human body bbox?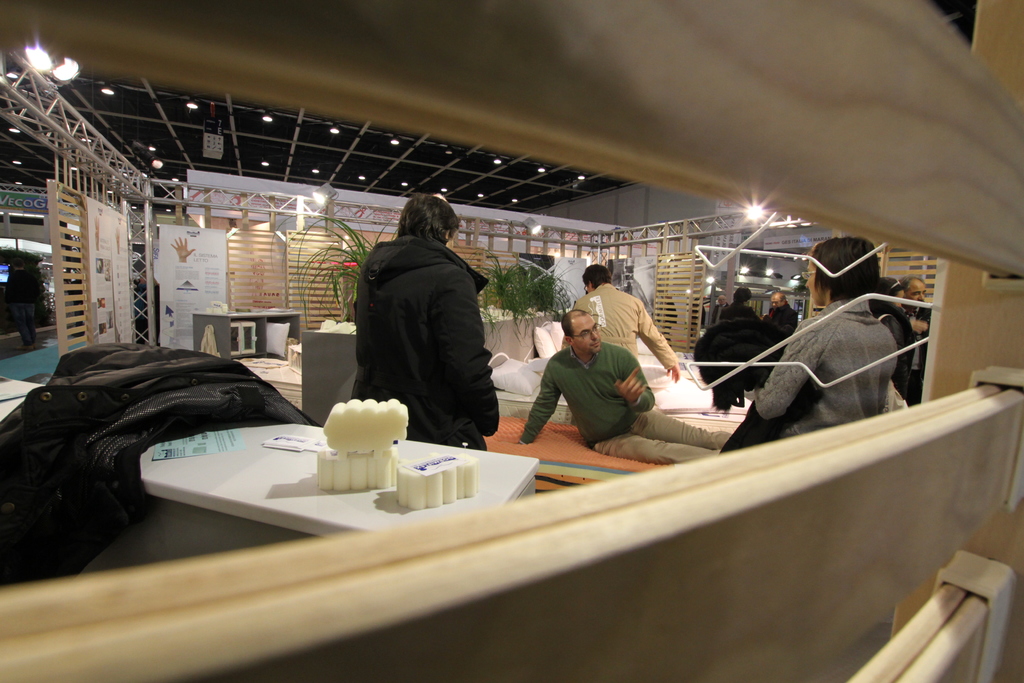
Rect(721, 249, 928, 445)
